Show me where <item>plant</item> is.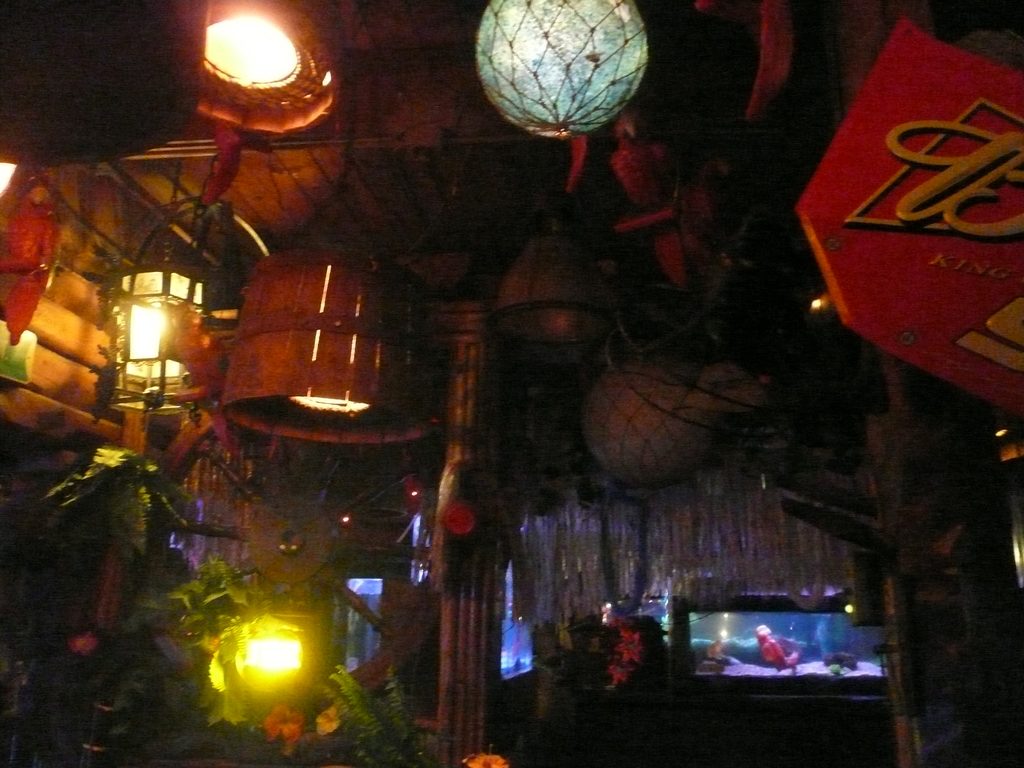
<item>plant</item> is at crop(328, 661, 433, 767).
